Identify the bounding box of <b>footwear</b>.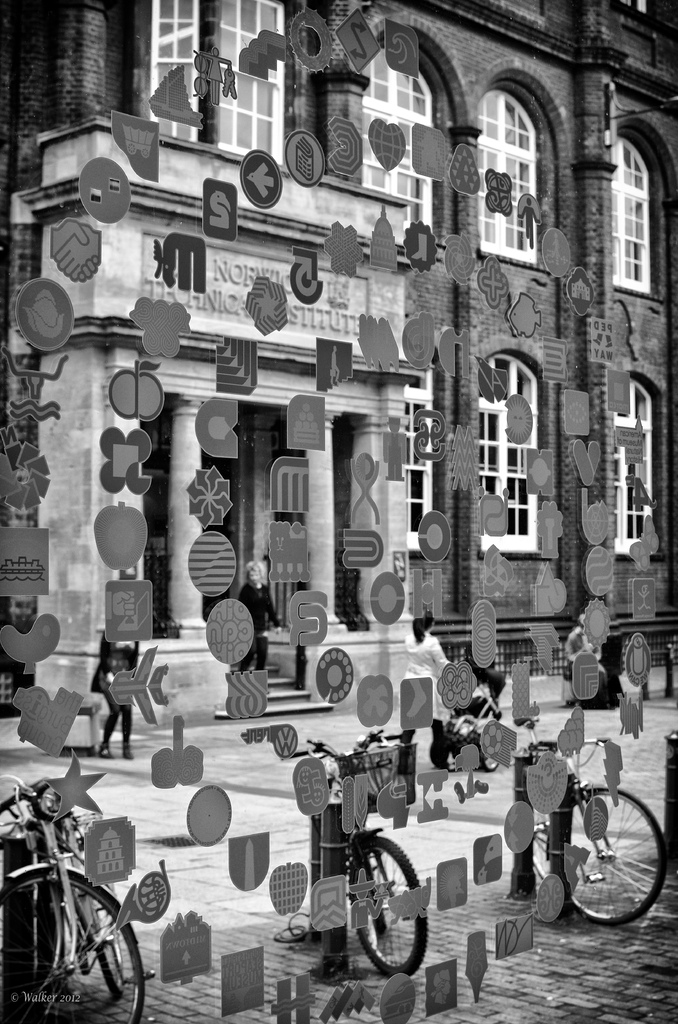
[left=124, top=739, right=134, bottom=762].
